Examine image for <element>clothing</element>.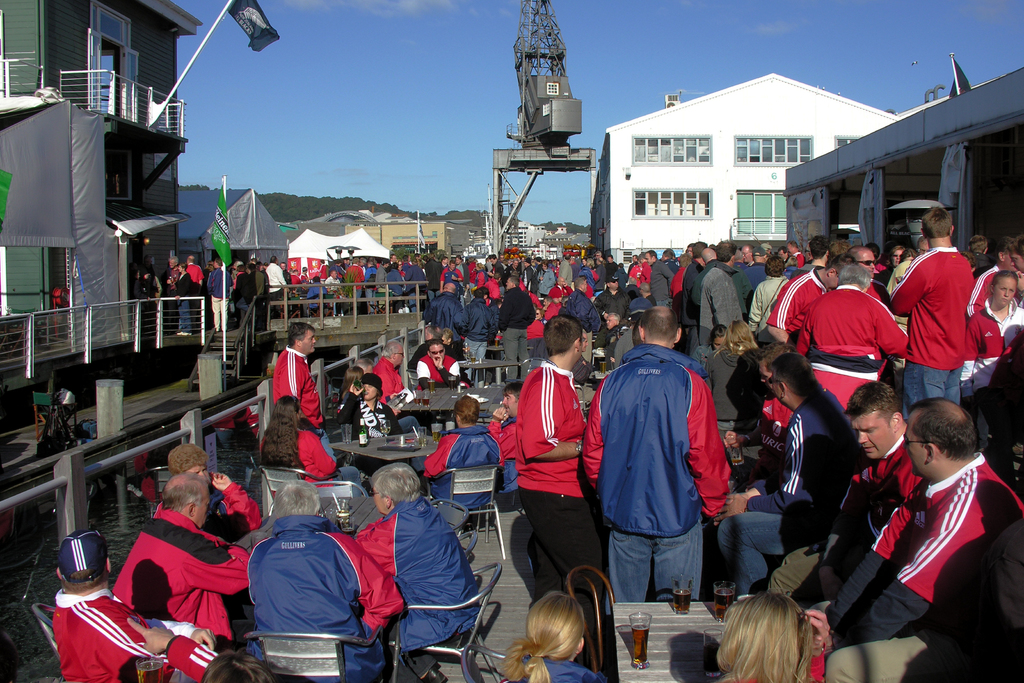
Examination result: [x1=691, y1=254, x2=743, y2=349].
